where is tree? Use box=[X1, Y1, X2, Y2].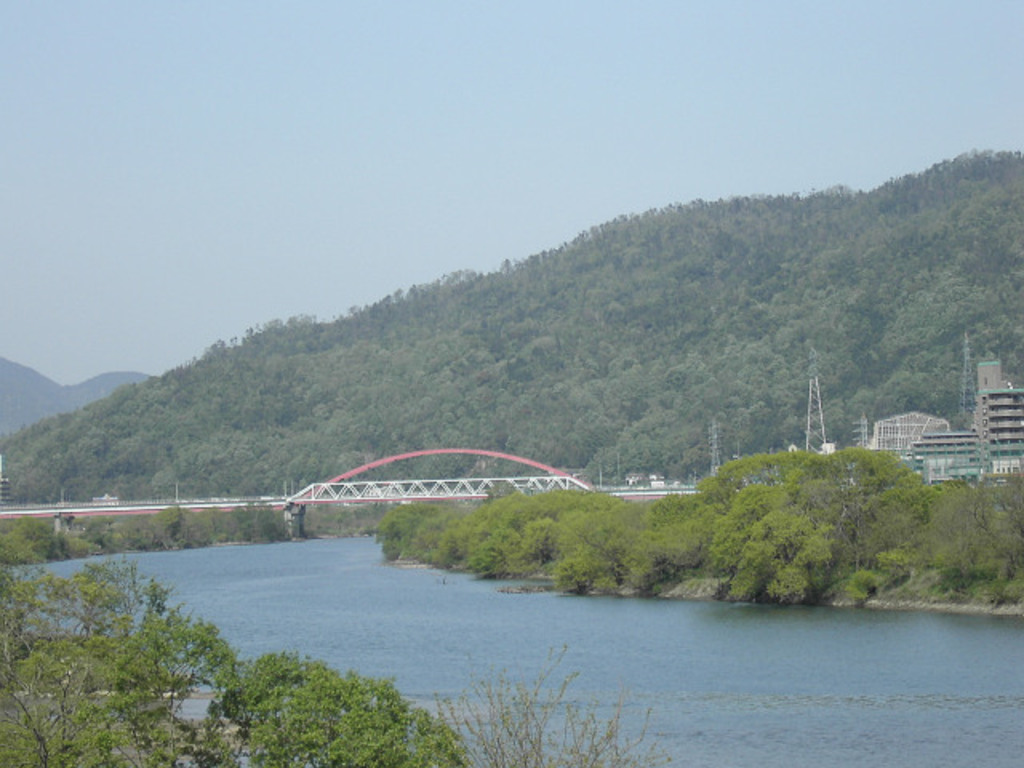
box=[0, 552, 470, 766].
